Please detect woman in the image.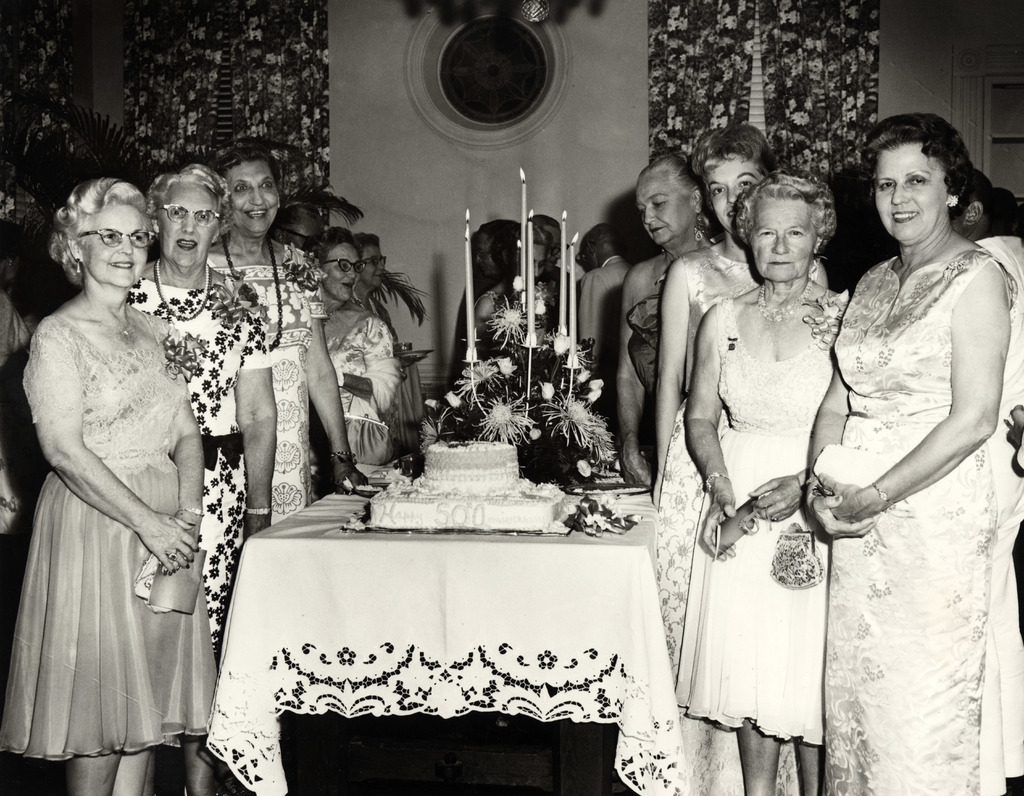
(x1=0, y1=173, x2=206, y2=795).
